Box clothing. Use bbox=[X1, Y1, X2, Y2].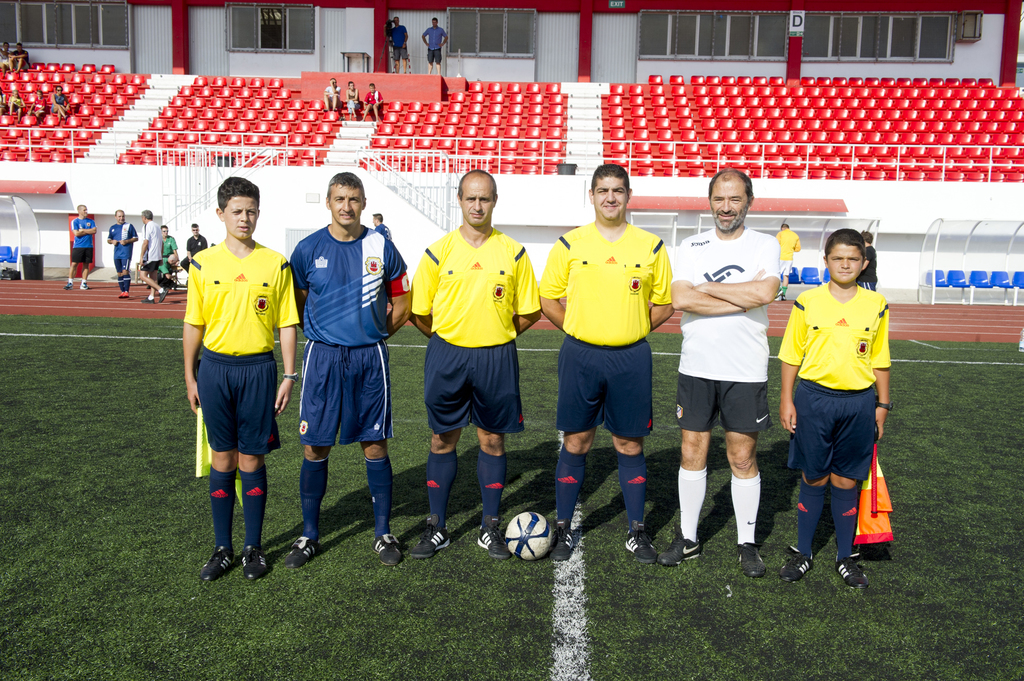
bbox=[669, 225, 783, 545].
